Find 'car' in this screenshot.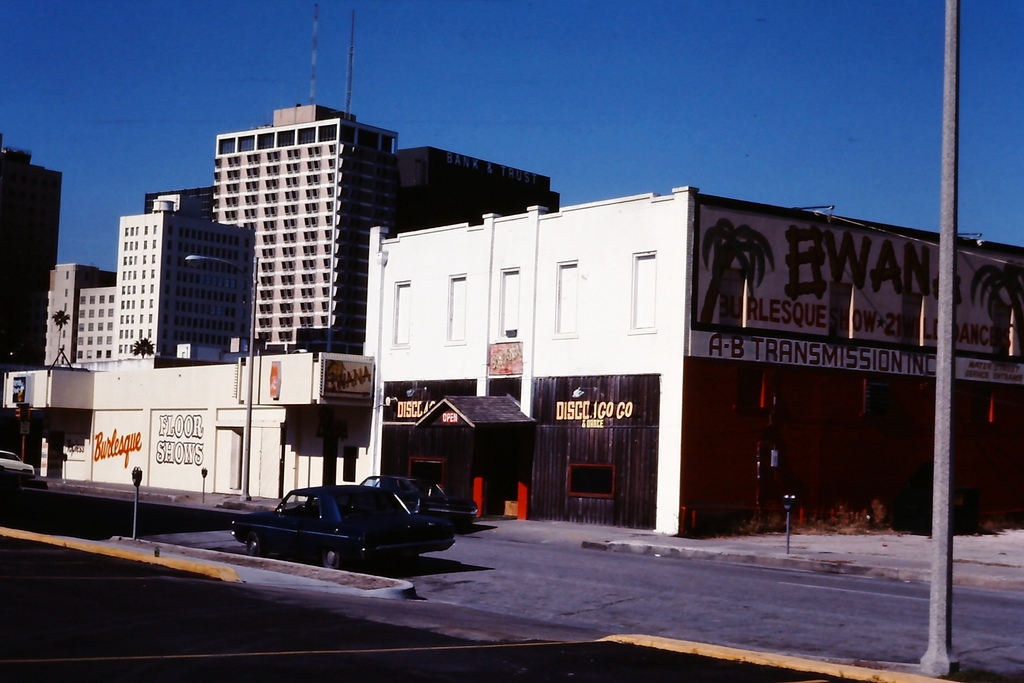
The bounding box for 'car' is (x1=243, y1=481, x2=458, y2=568).
